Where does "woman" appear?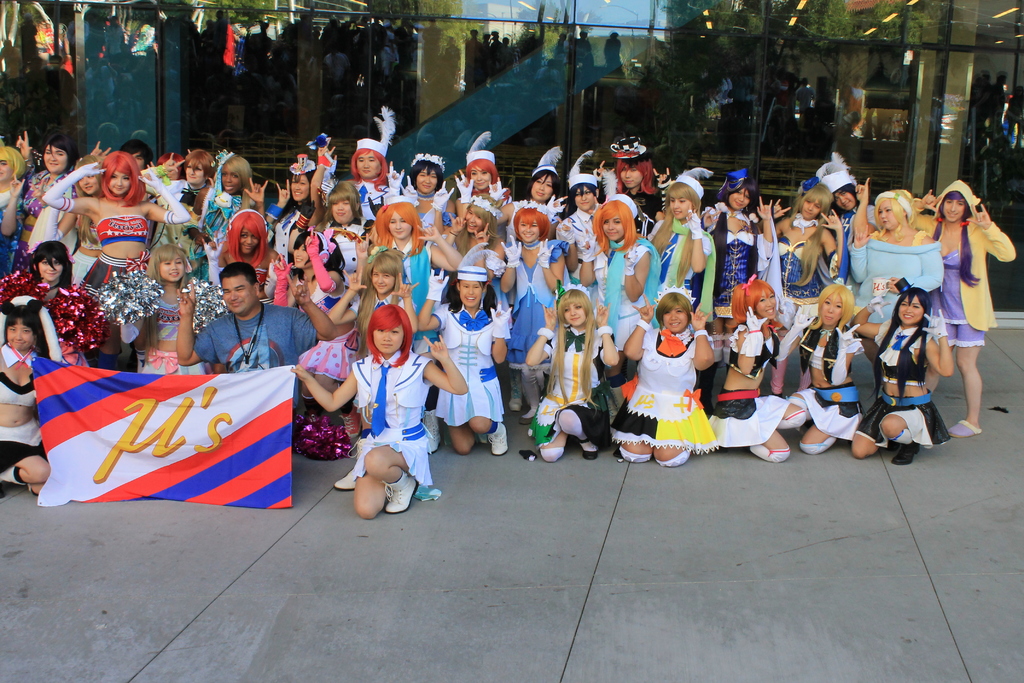
Appears at 640 160 720 331.
